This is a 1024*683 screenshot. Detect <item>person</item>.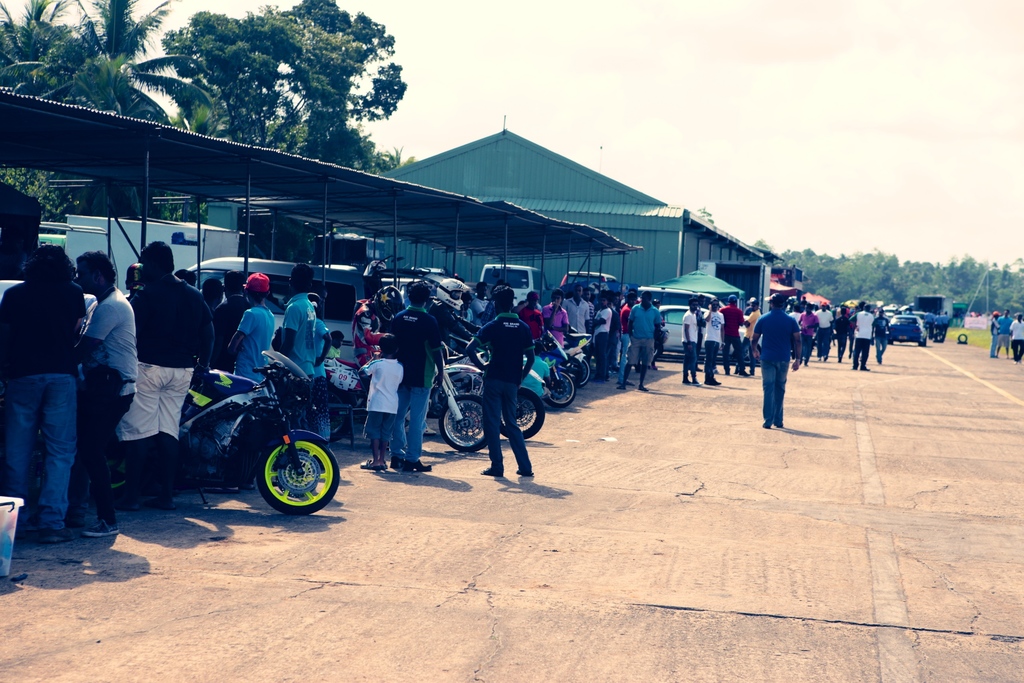
{"left": 587, "top": 293, "right": 613, "bottom": 383}.
